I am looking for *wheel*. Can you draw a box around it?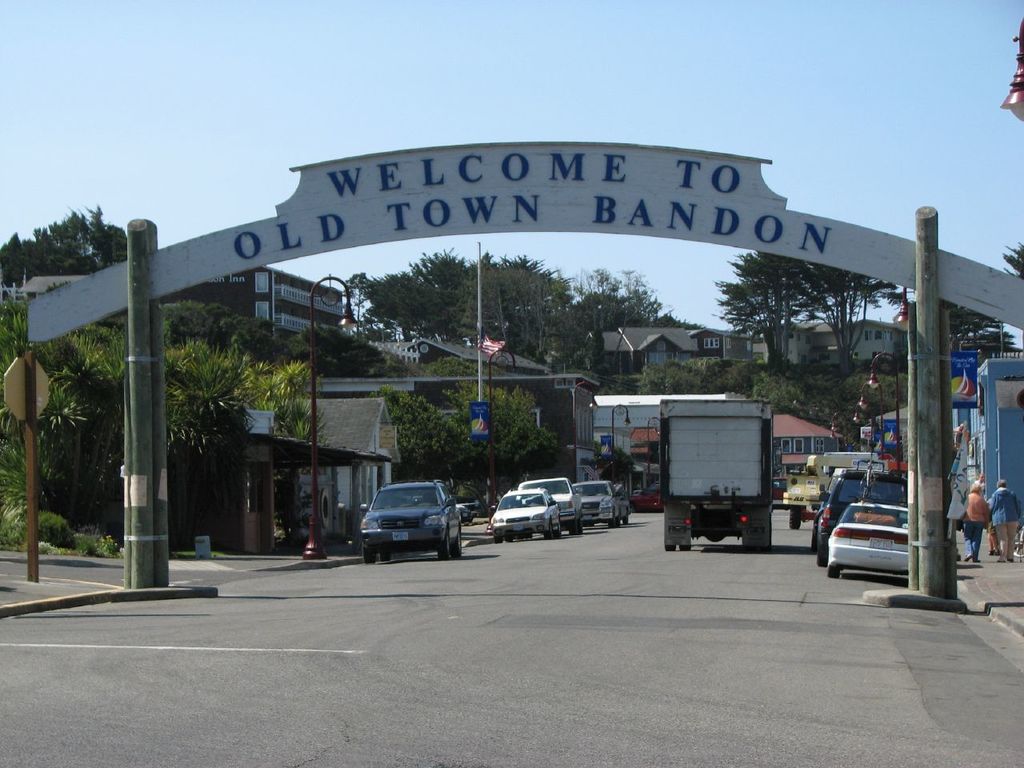
Sure, the bounding box is select_region(807, 523, 818, 553).
